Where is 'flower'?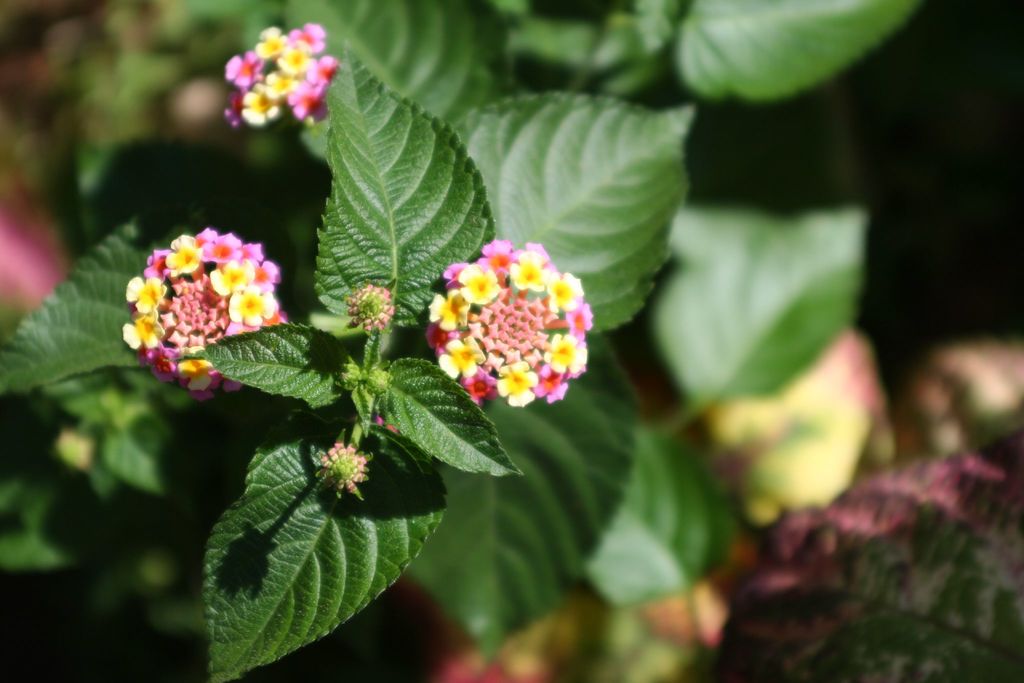
bbox=(342, 285, 397, 333).
